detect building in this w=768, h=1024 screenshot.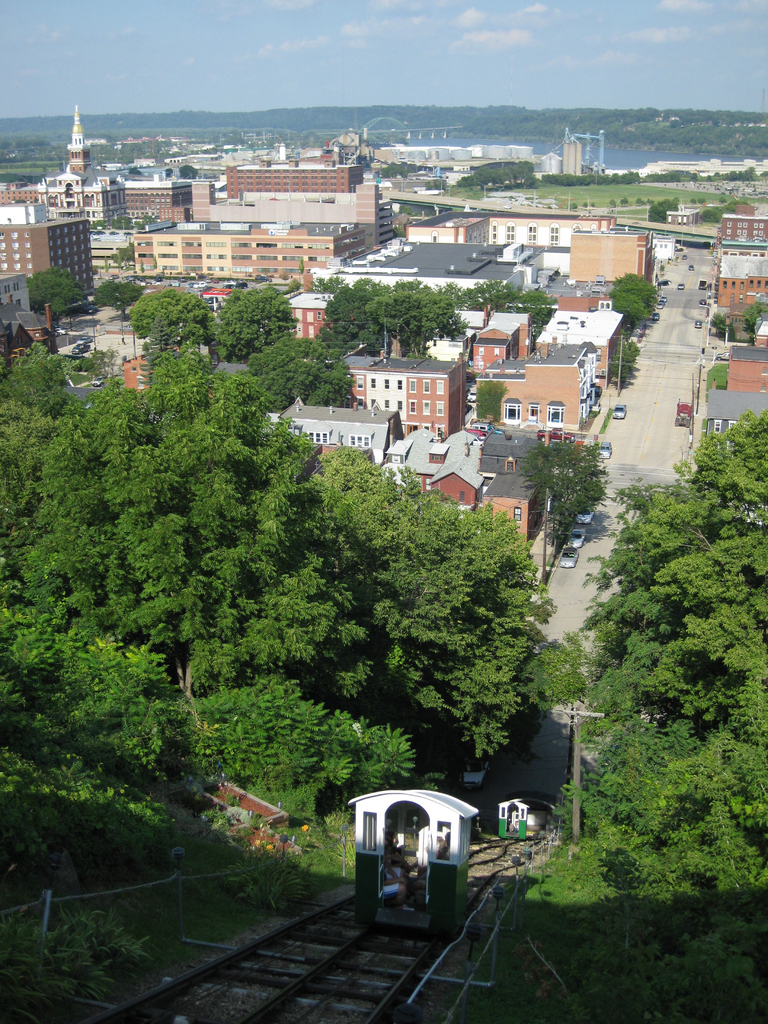
Detection: 0/204/94/286.
